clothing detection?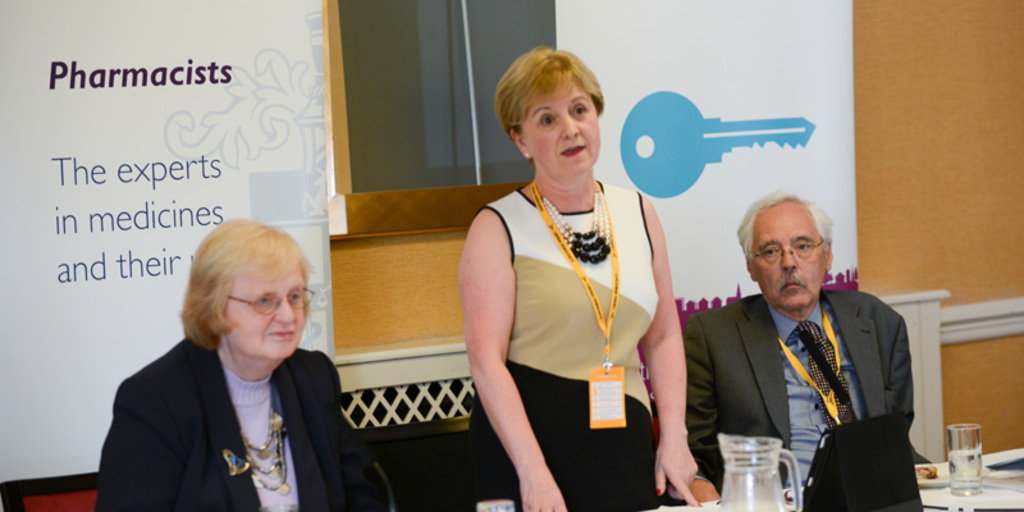
(462, 178, 655, 511)
